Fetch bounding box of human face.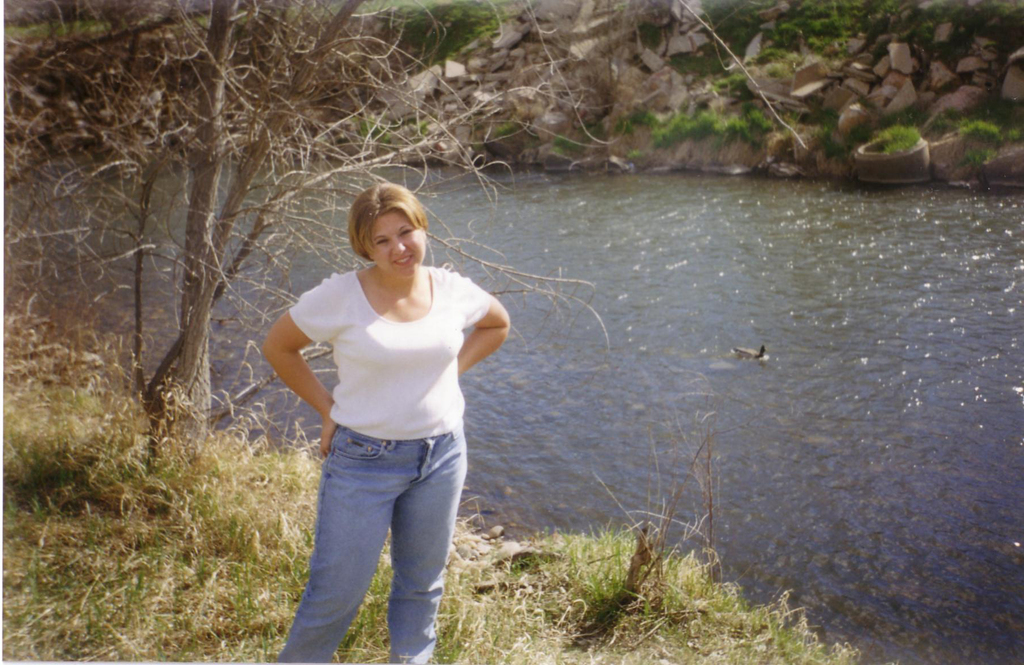
Bbox: x1=372, y1=208, x2=425, y2=278.
